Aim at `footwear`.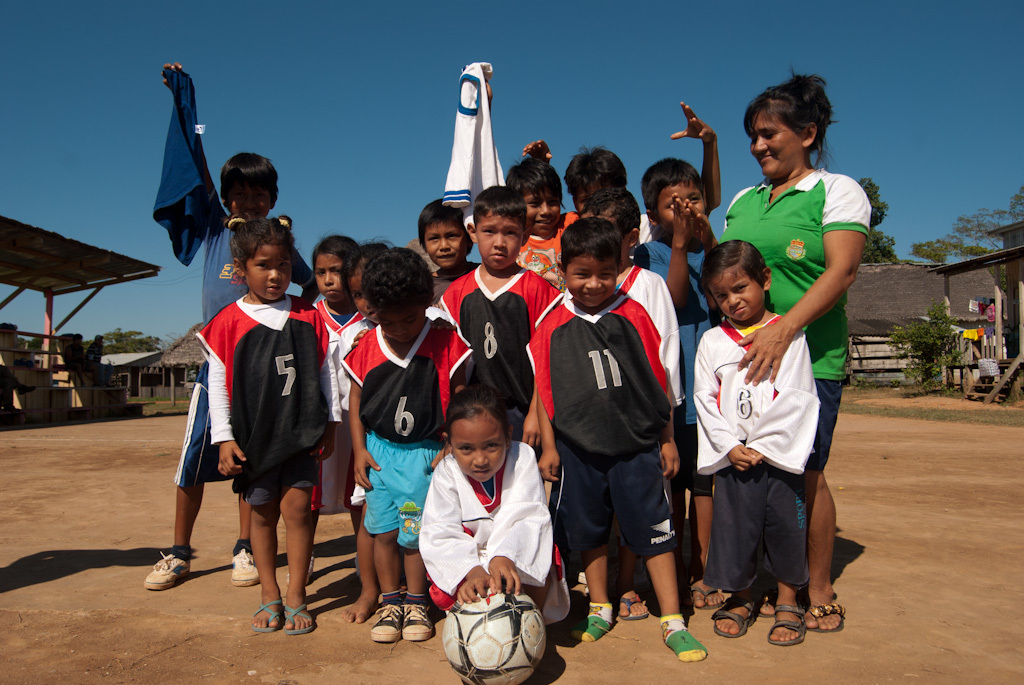
Aimed at [left=225, top=541, right=261, bottom=587].
